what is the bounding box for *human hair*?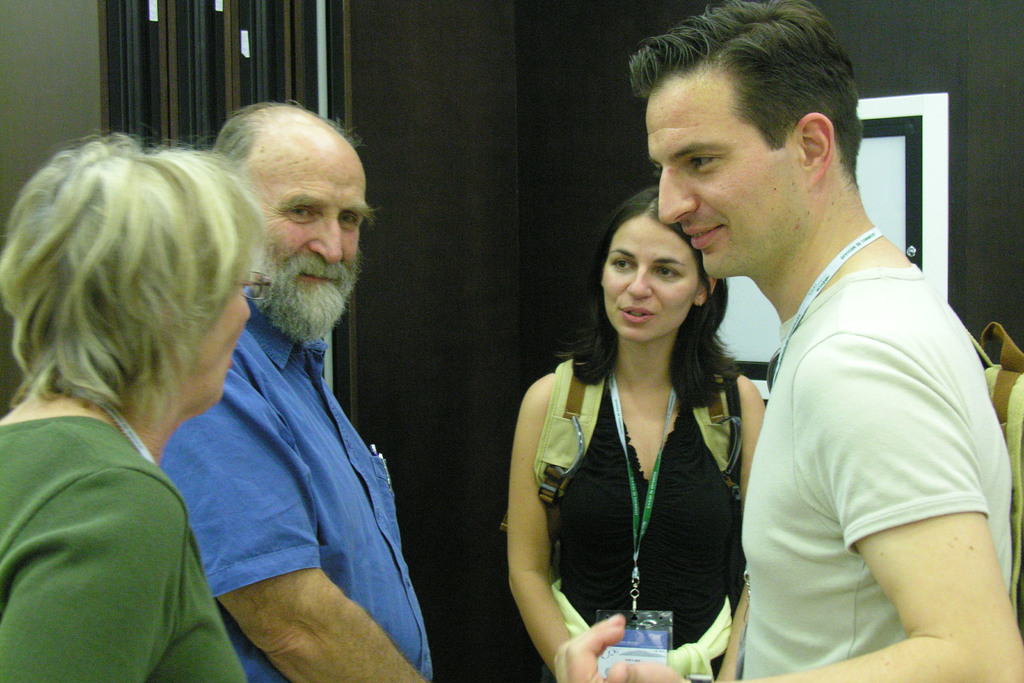
bbox(204, 104, 348, 175).
